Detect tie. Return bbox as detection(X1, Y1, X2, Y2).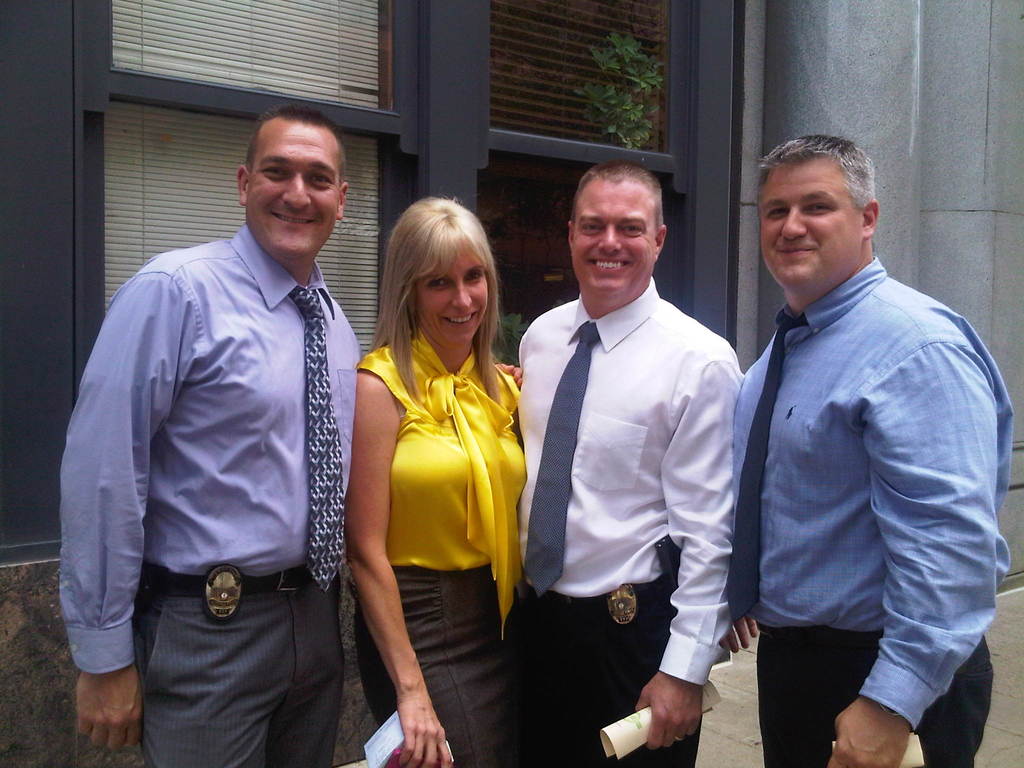
detection(302, 282, 346, 594).
